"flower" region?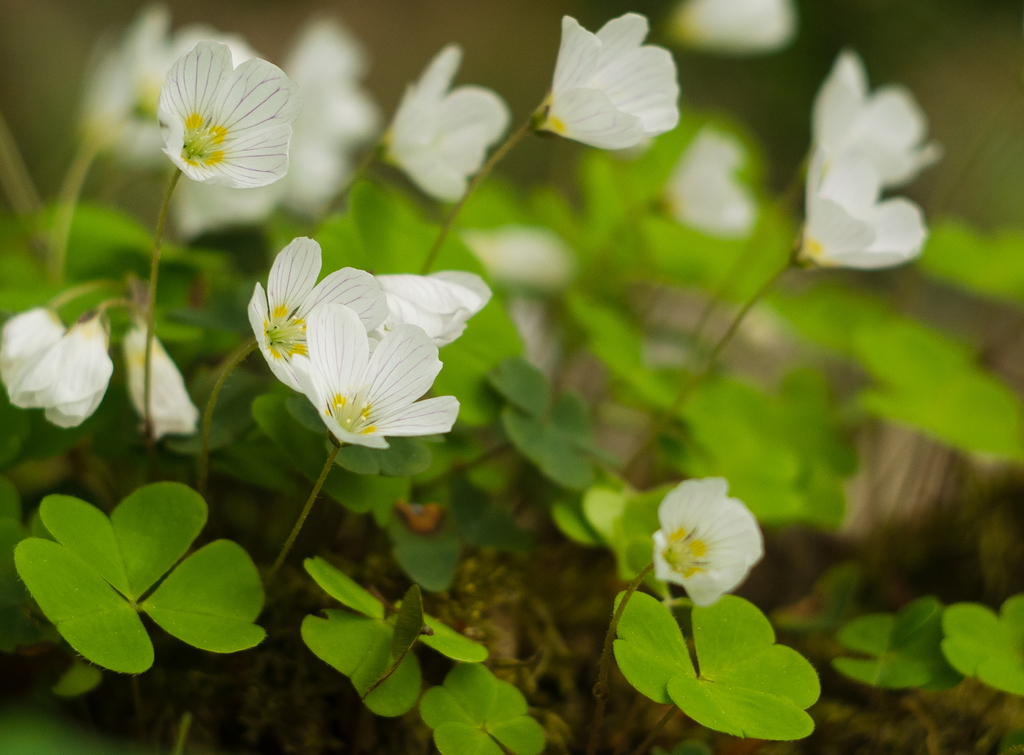
[803,49,938,197]
